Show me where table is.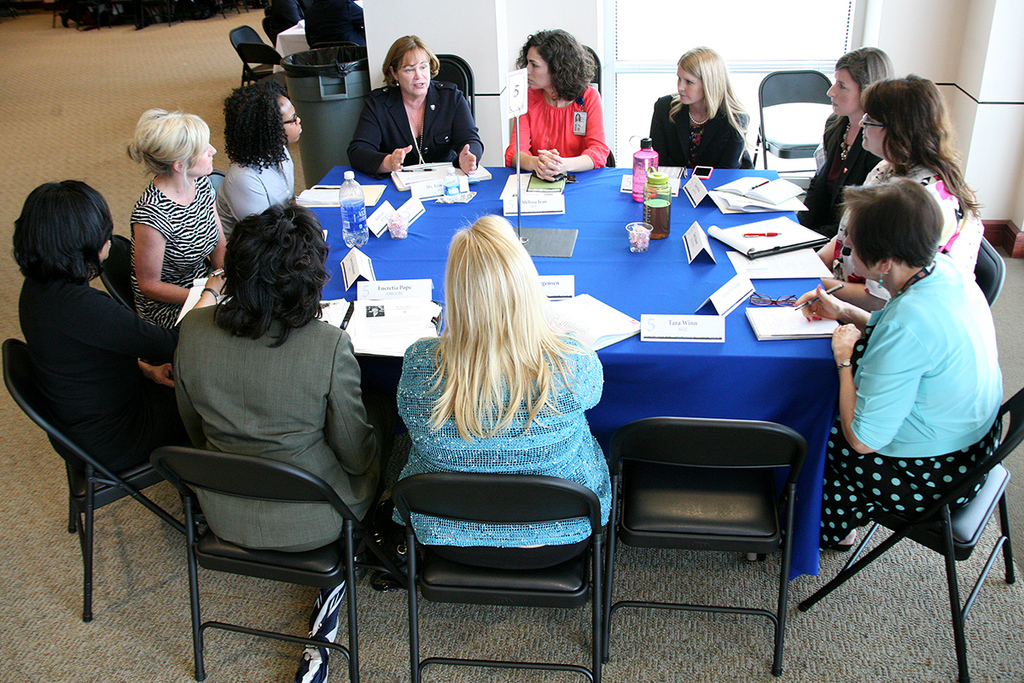
table is at (x1=293, y1=157, x2=843, y2=580).
